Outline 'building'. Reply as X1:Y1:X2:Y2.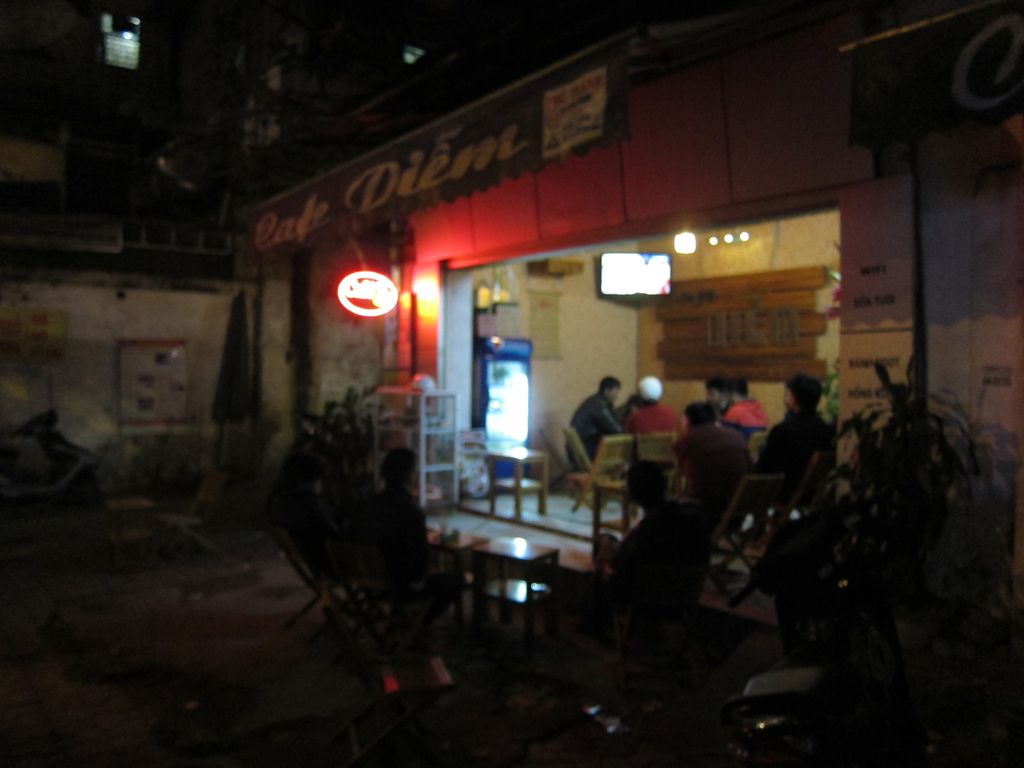
1:207:227:486.
